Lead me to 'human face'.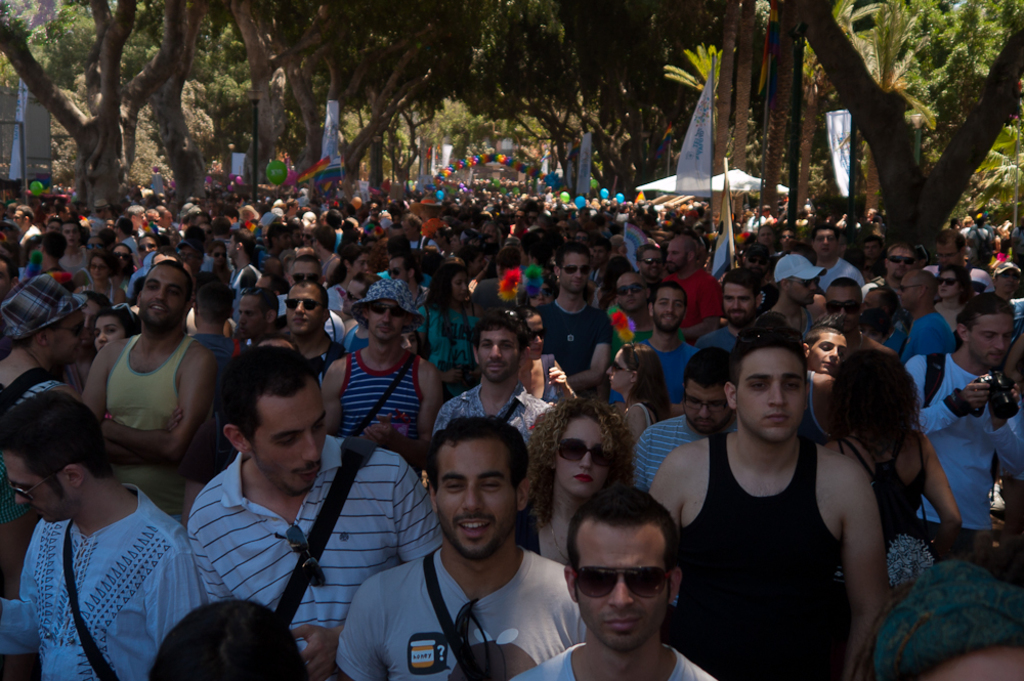
Lead to Rect(996, 270, 1019, 295).
